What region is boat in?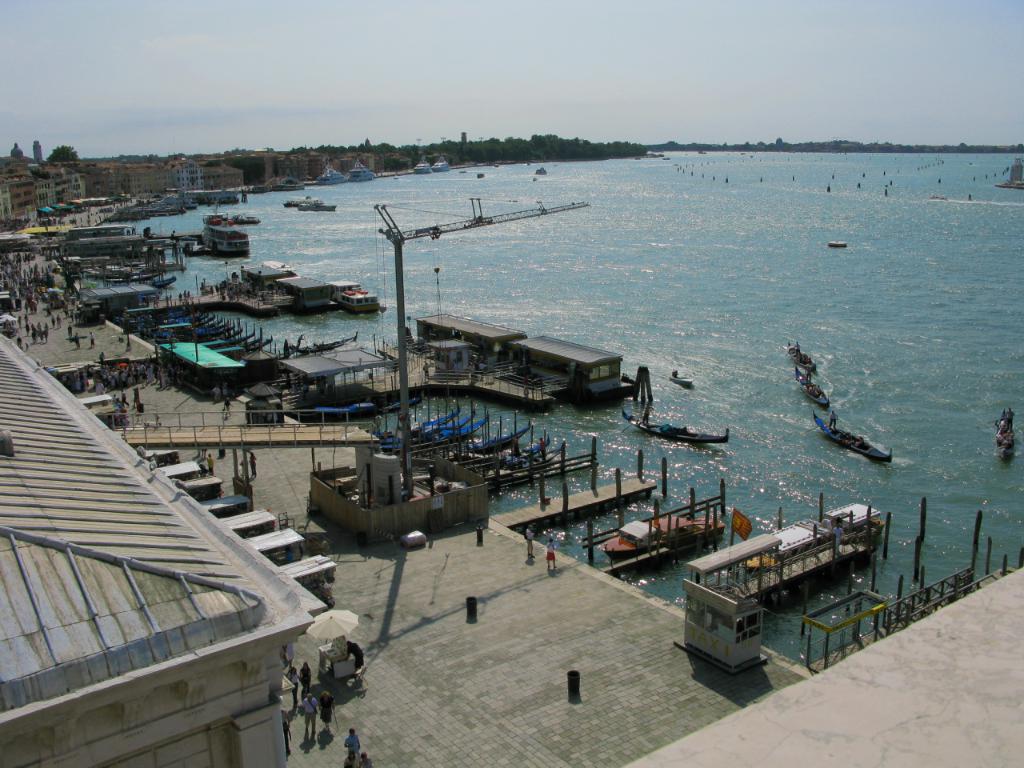
detection(793, 366, 829, 406).
